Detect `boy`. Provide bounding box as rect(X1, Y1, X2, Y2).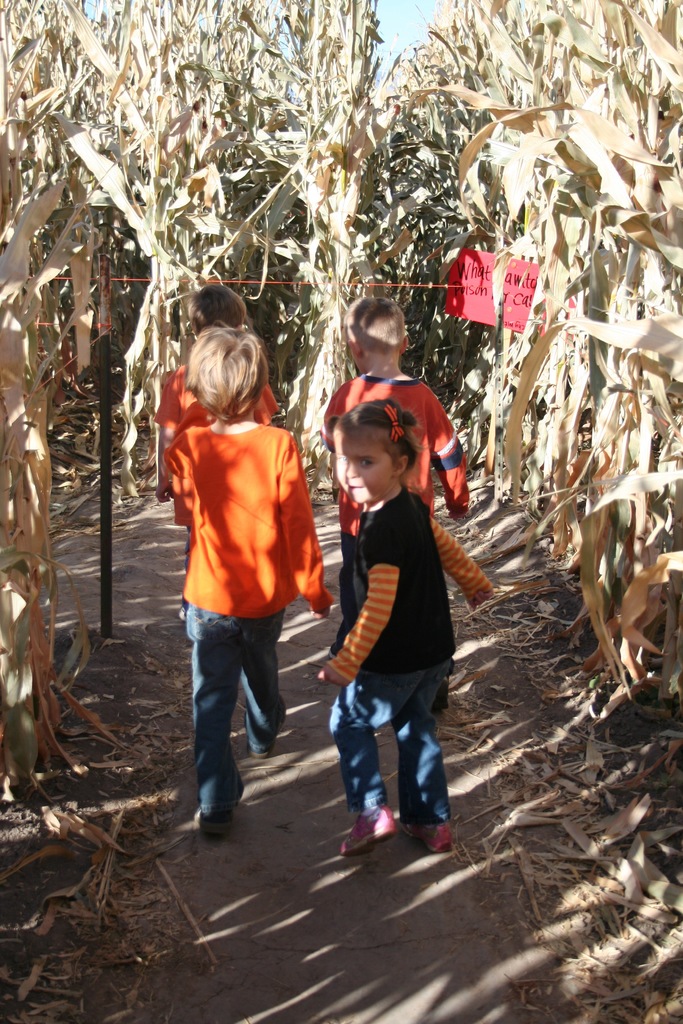
rect(316, 295, 471, 709).
